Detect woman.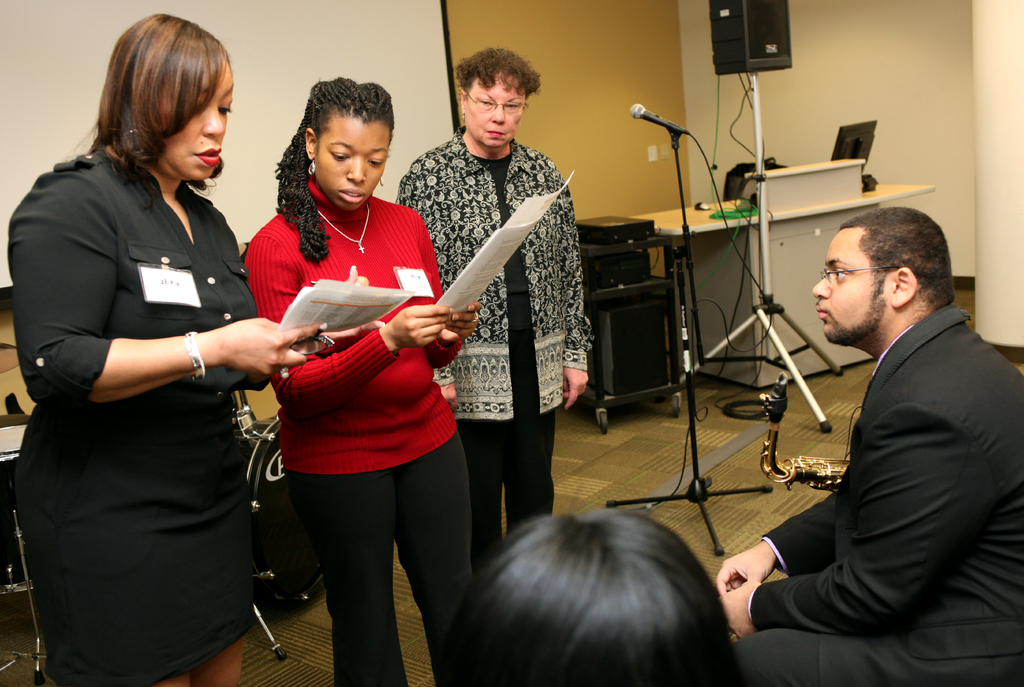
Detected at BBox(394, 47, 594, 566).
